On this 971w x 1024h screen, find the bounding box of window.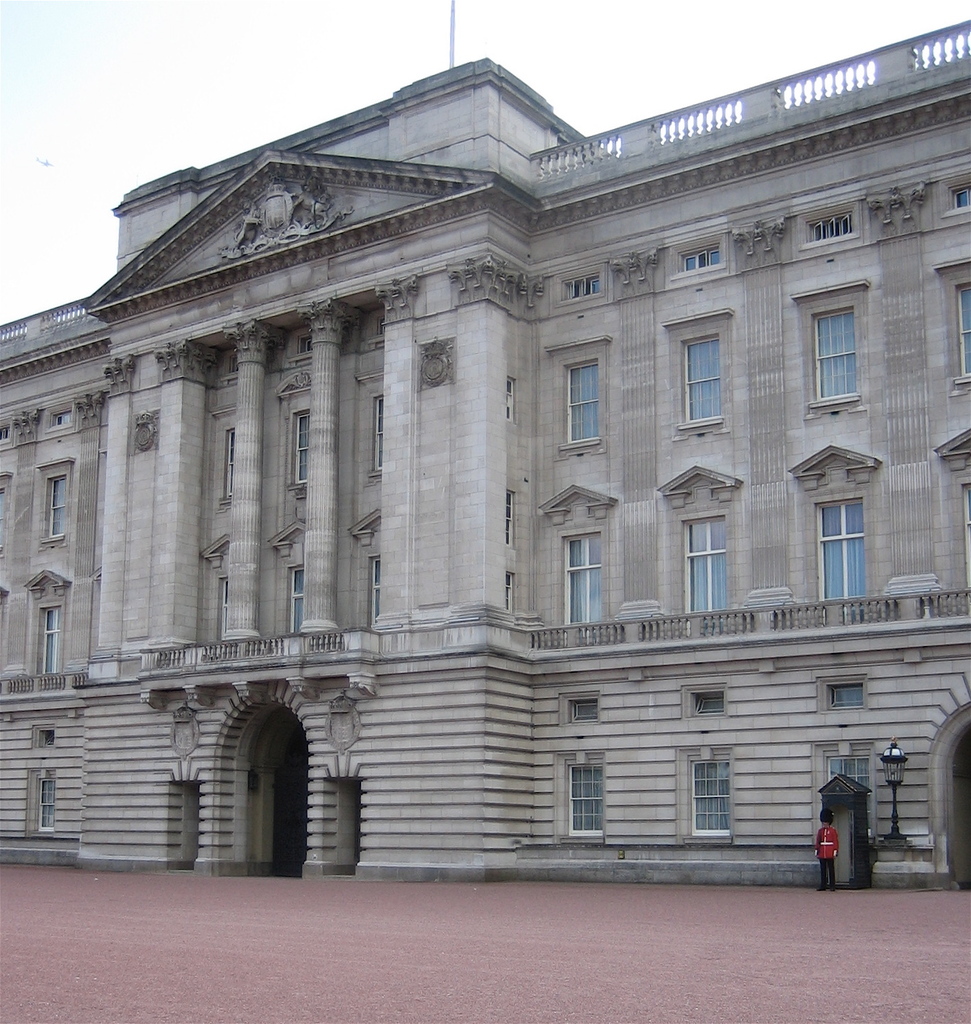
Bounding box: box(56, 409, 71, 425).
